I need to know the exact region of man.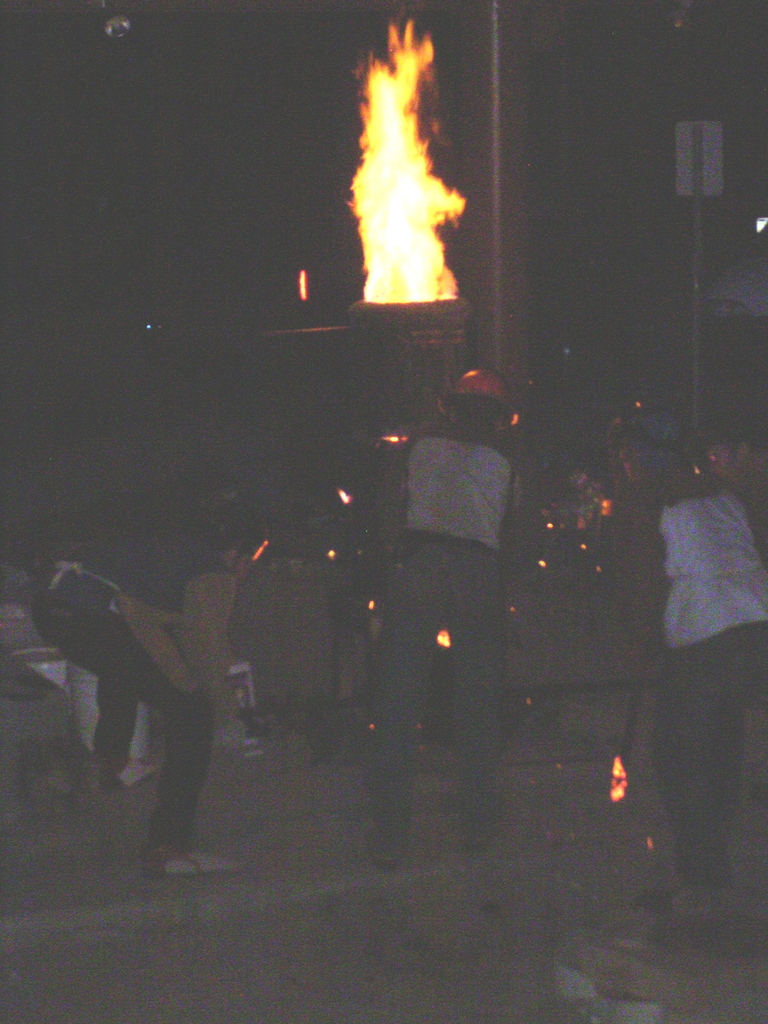
Region: left=372, top=369, right=524, bottom=872.
